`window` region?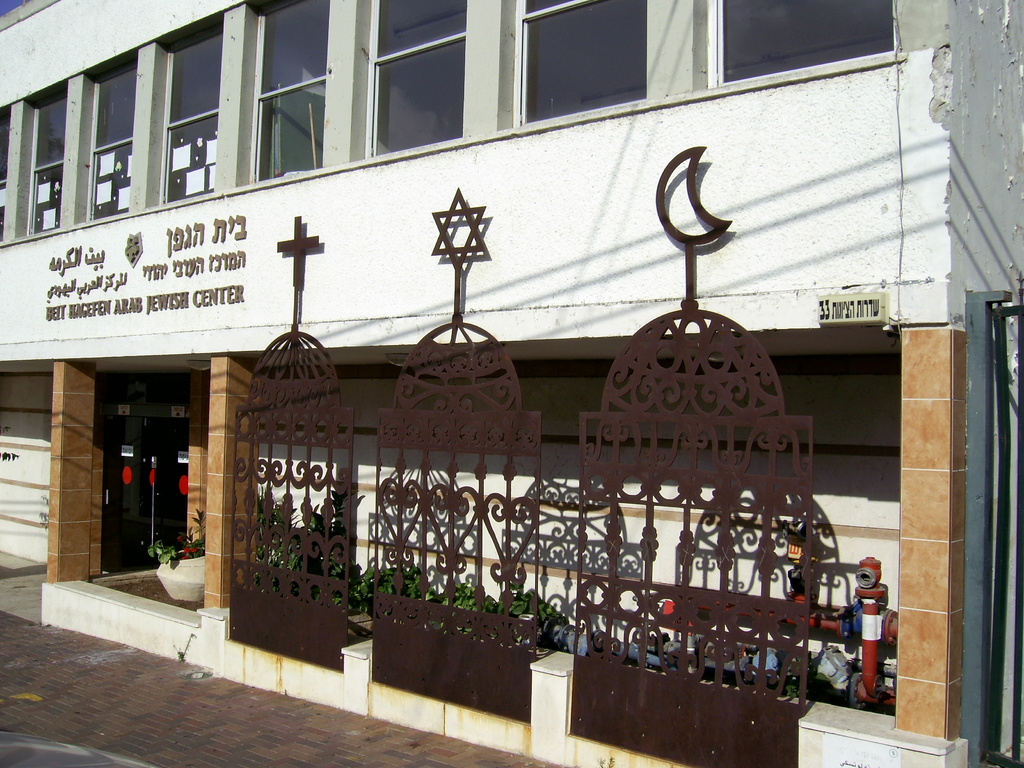
x1=158 y1=19 x2=223 y2=205
